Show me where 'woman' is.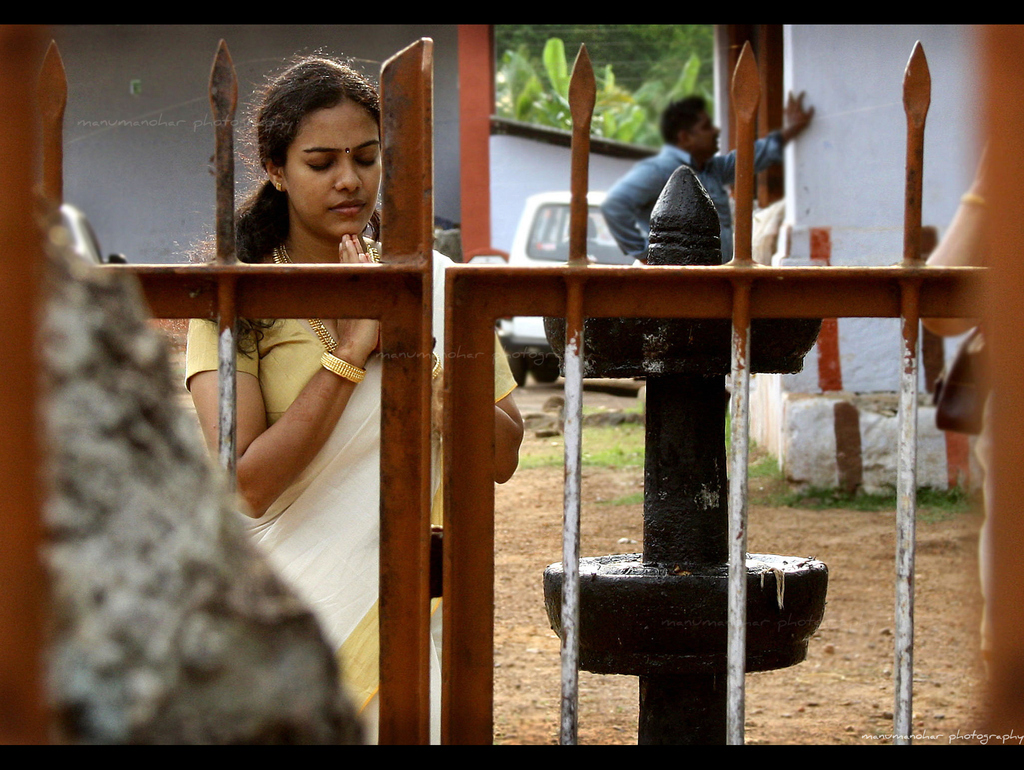
'woman' is at 185/51/525/750.
